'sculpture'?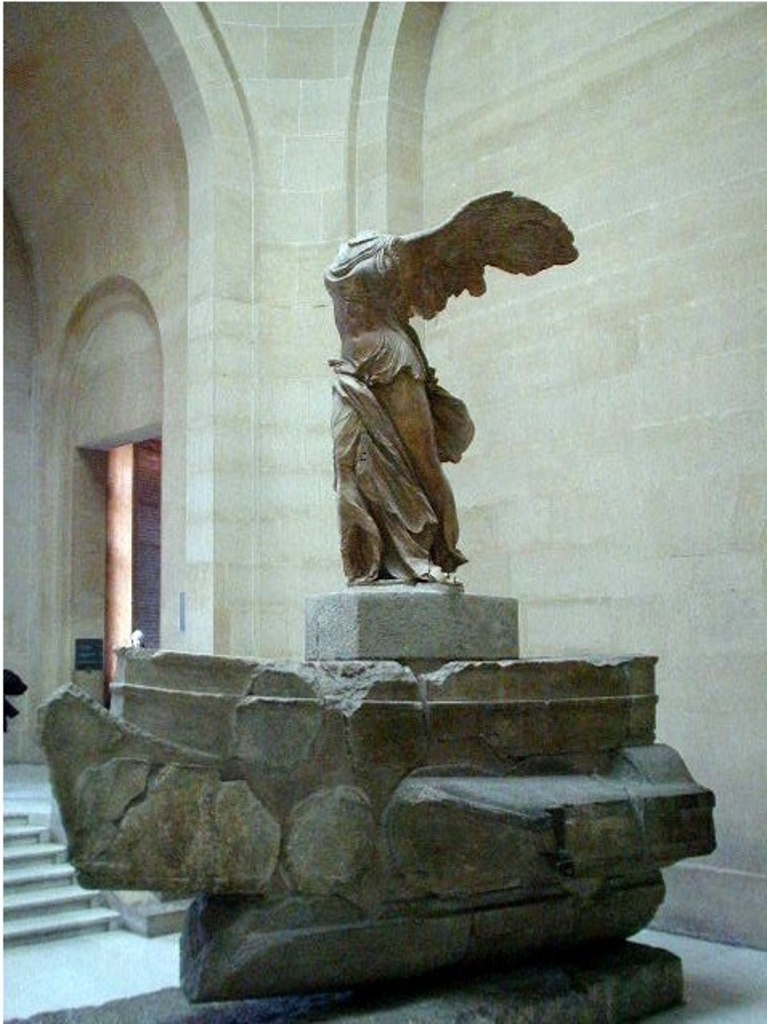
311, 175, 568, 615
